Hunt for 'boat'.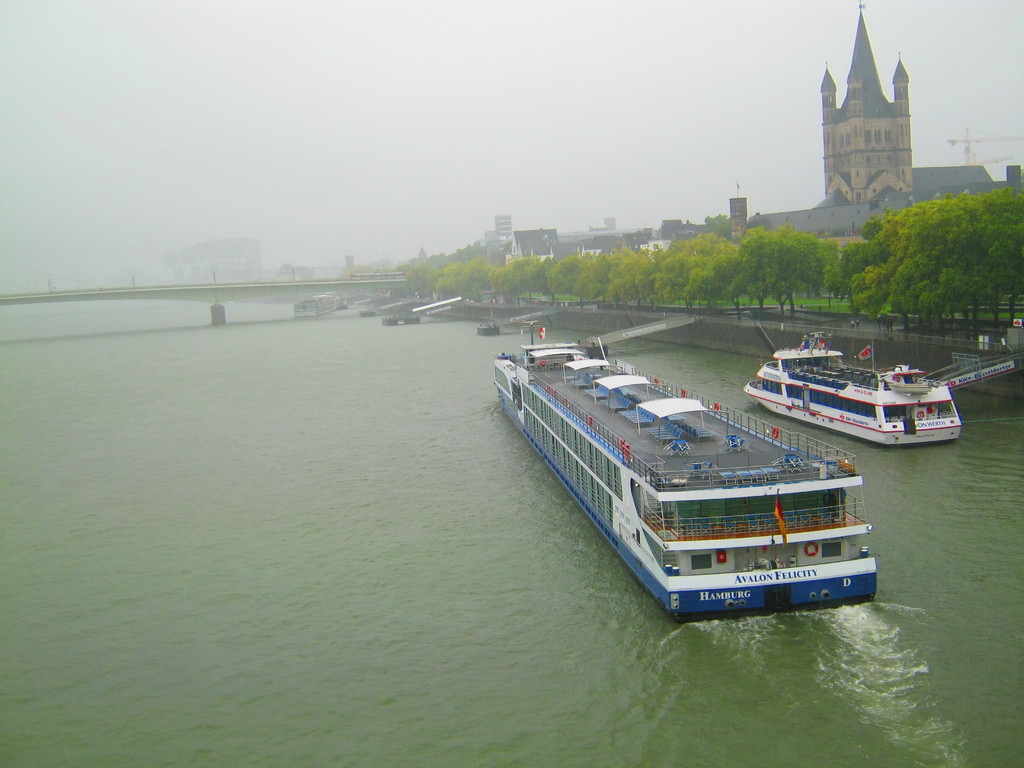
Hunted down at 379 310 420 328.
